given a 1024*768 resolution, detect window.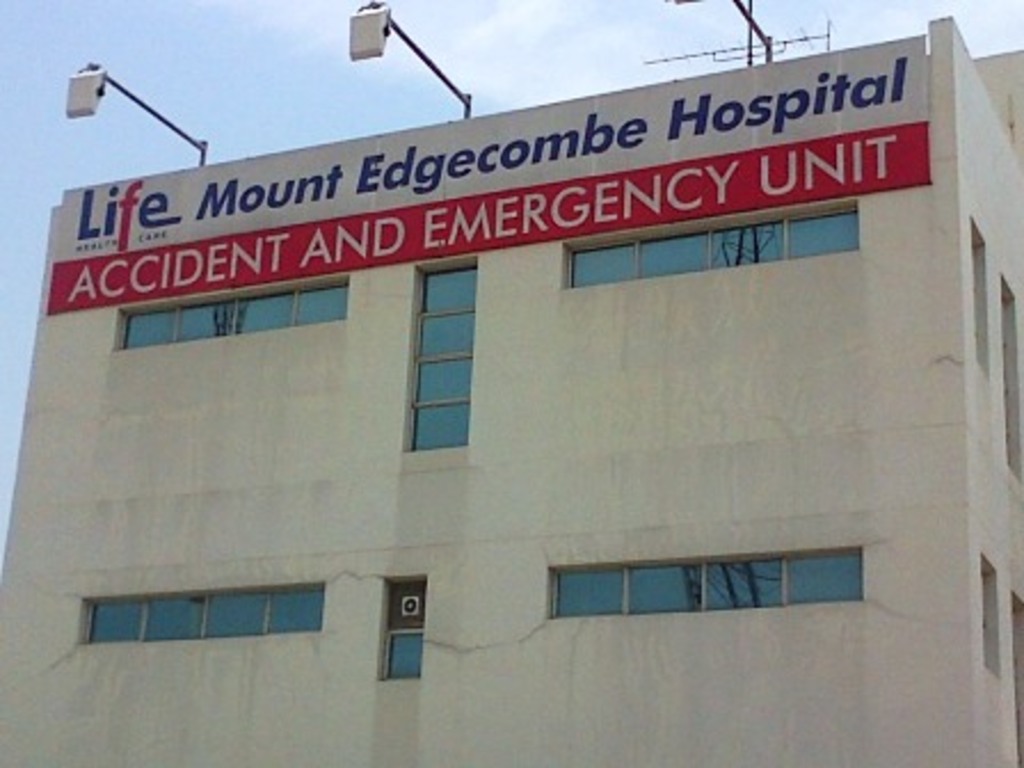
bbox(549, 544, 864, 613).
